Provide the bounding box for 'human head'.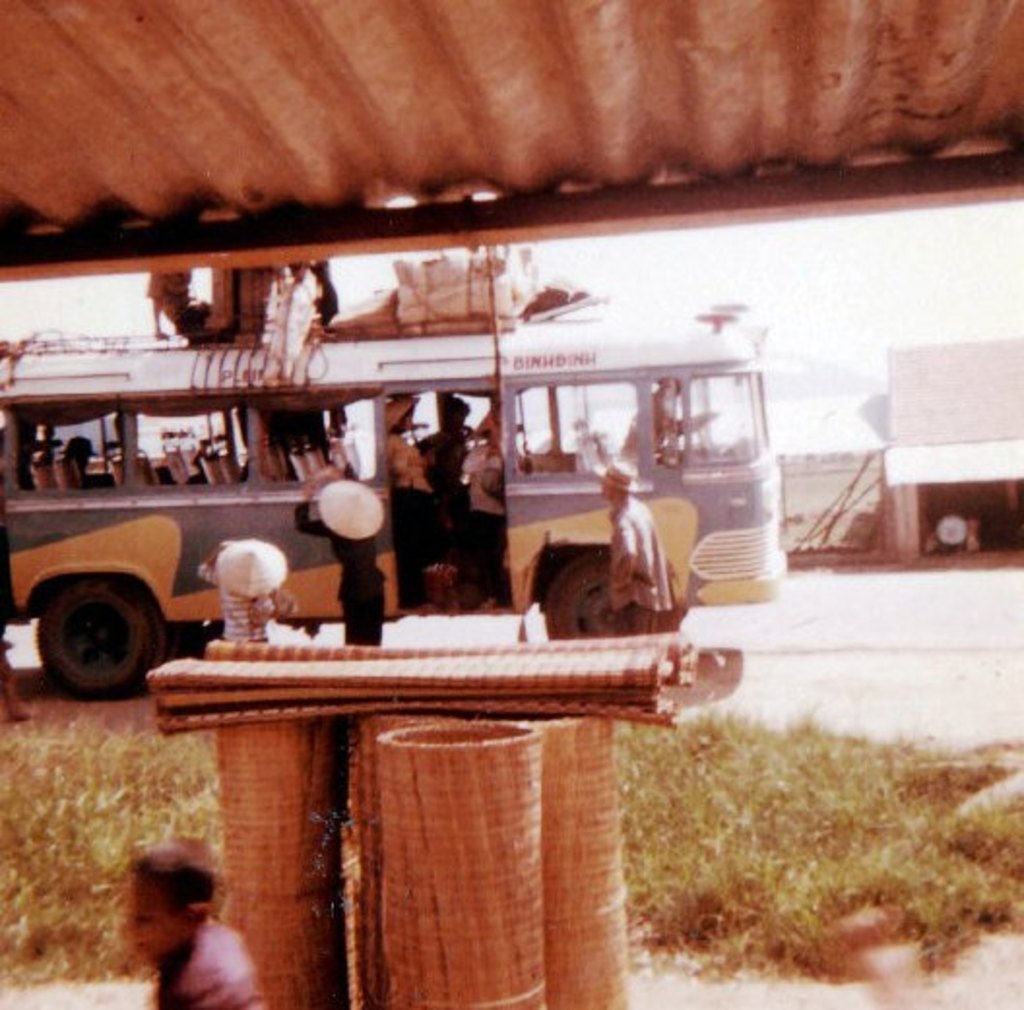
l=588, t=459, r=654, b=506.
